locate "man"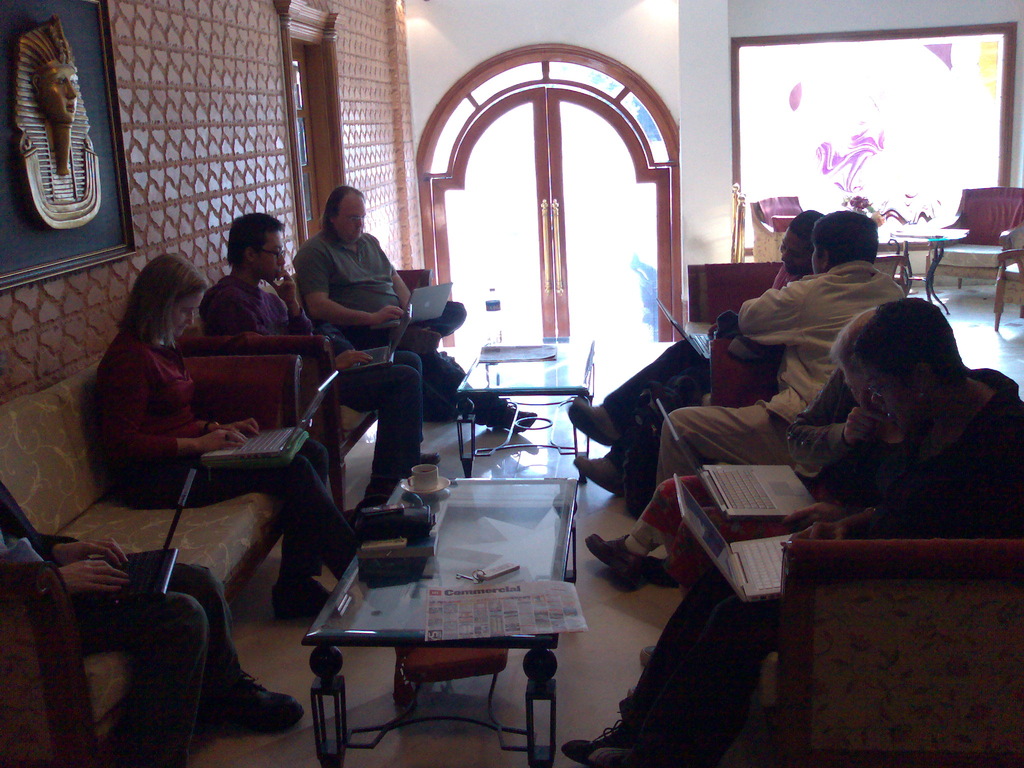
0:490:286:767
